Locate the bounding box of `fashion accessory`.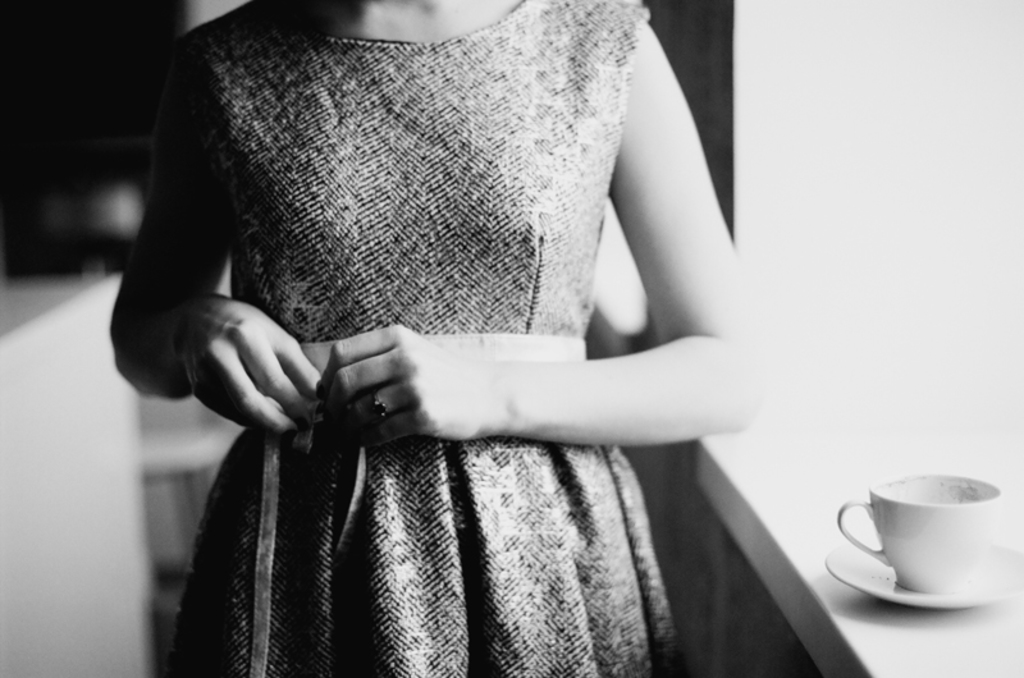
Bounding box: bbox(372, 390, 388, 423).
